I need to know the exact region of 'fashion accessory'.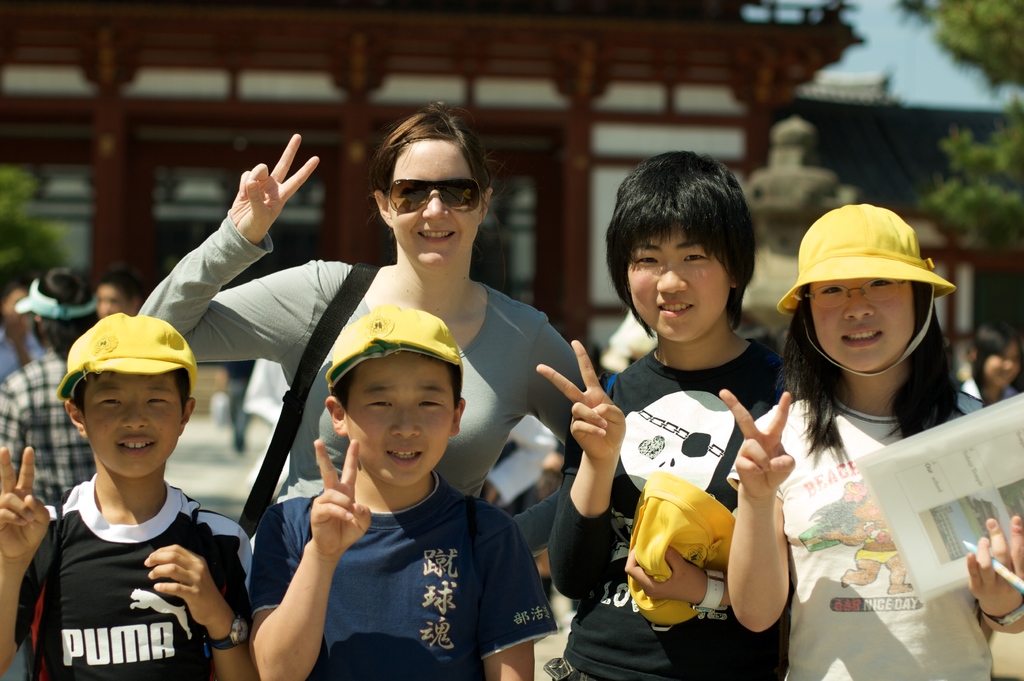
Region: l=980, t=598, r=1023, b=629.
